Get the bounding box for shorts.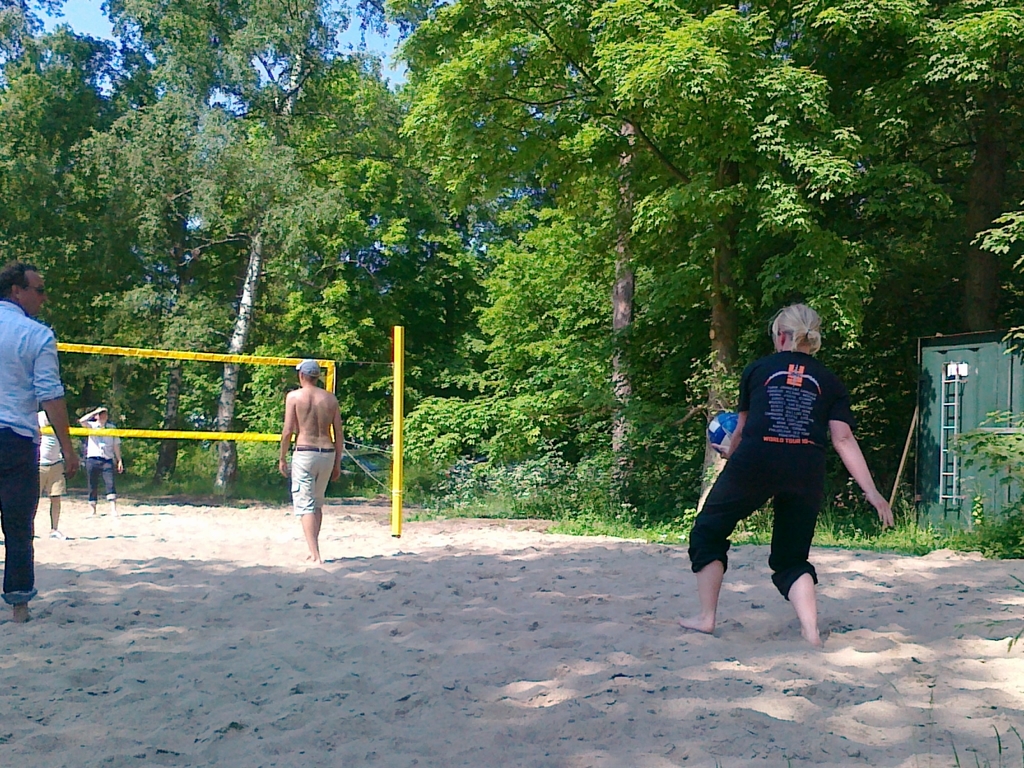
x1=39, y1=465, x2=70, y2=495.
